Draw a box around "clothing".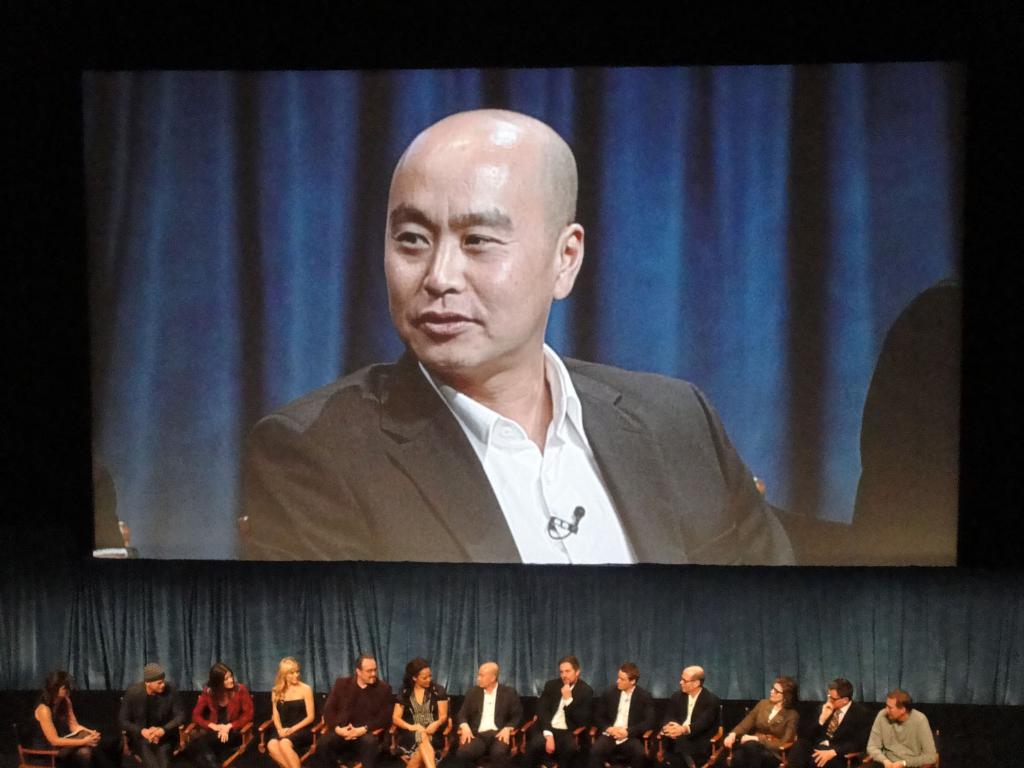
crop(534, 677, 596, 763).
